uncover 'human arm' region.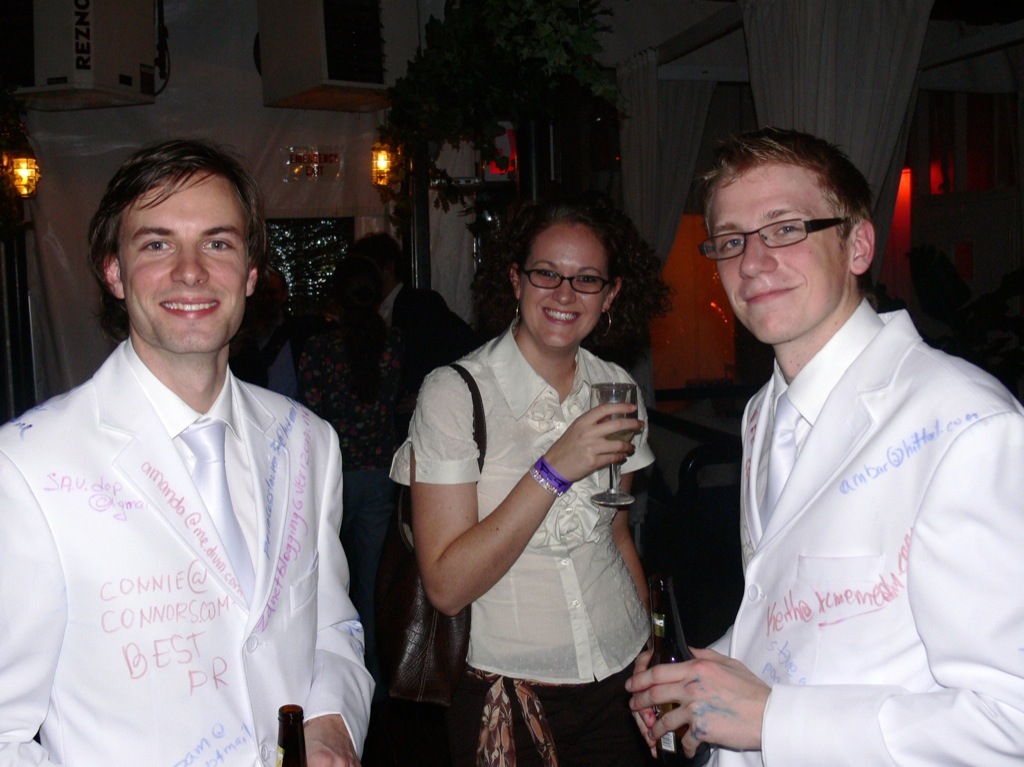
Uncovered: (left=0, top=427, right=64, bottom=766).
